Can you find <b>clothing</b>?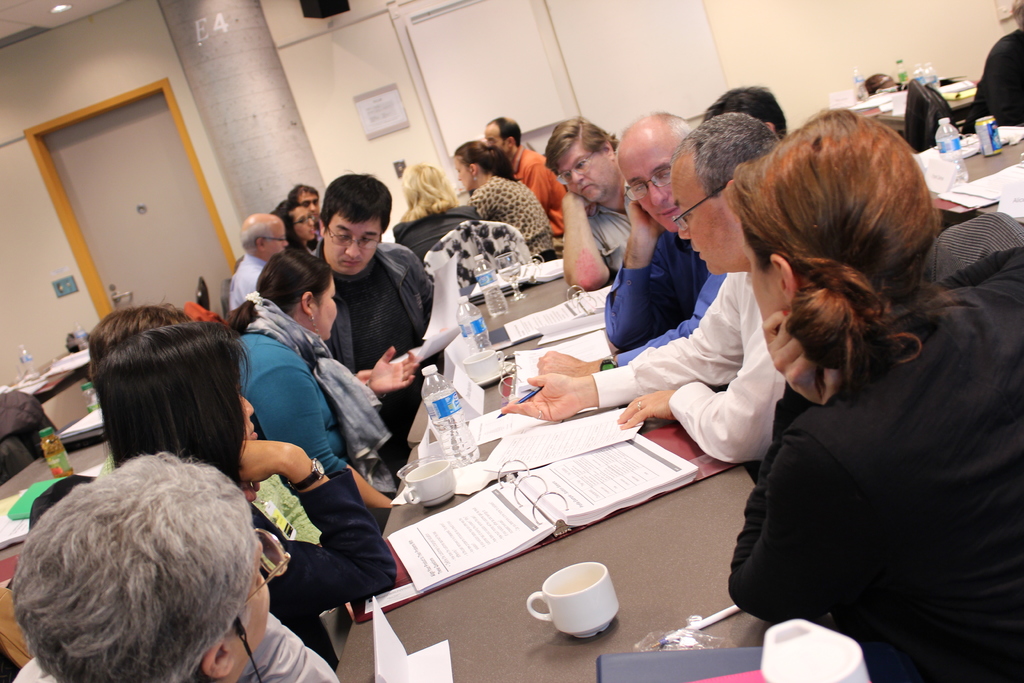
Yes, bounding box: (x1=468, y1=180, x2=556, y2=261).
